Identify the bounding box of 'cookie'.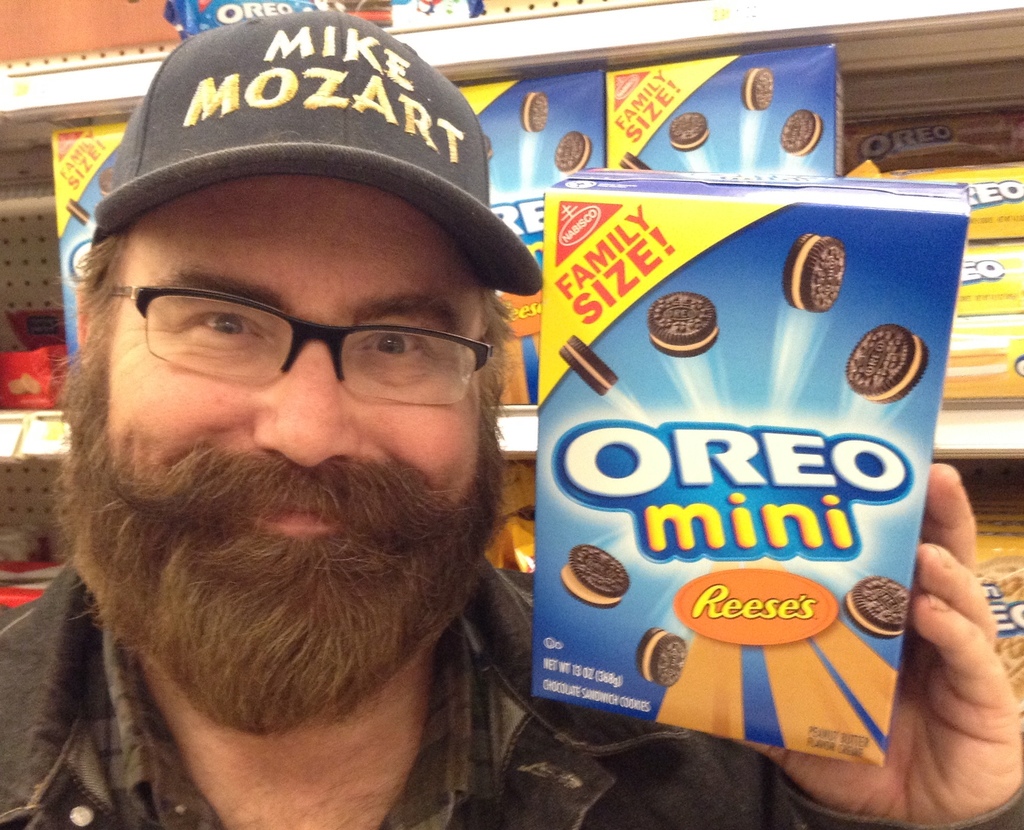
[x1=781, y1=232, x2=845, y2=312].
